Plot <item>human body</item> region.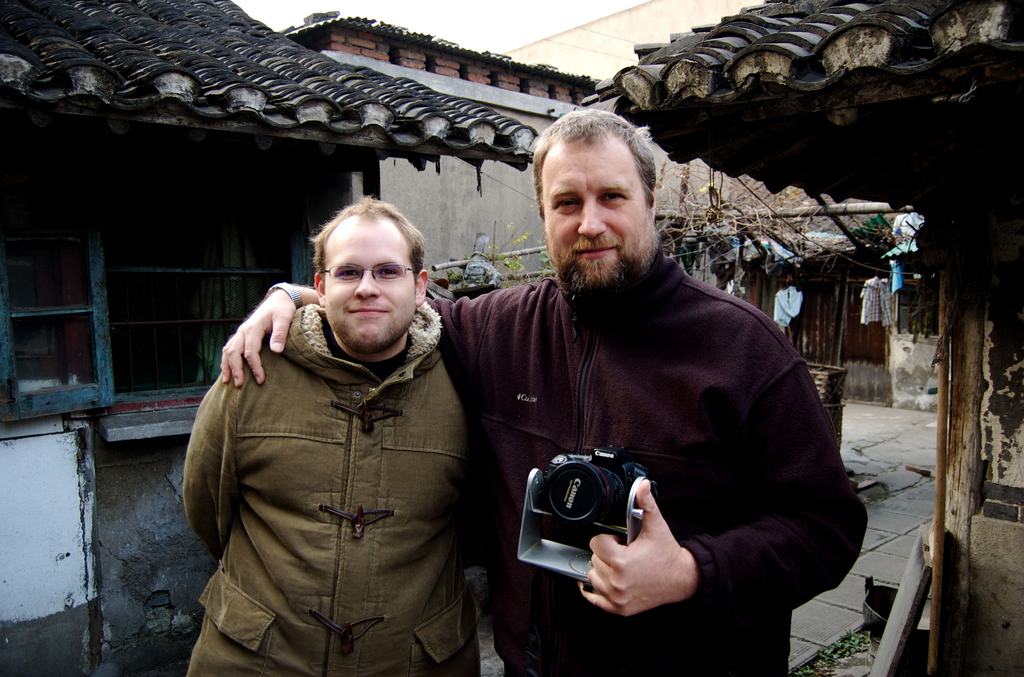
Plotted at l=224, t=108, r=875, b=674.
